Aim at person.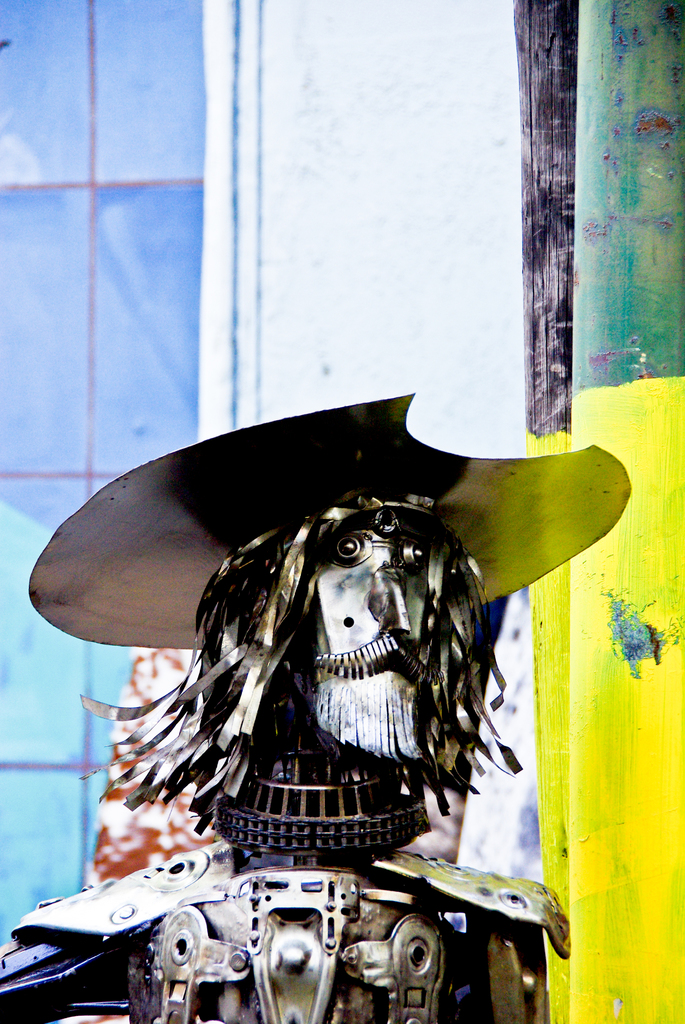
Aimed at box(26, 348, 600, 1011).
